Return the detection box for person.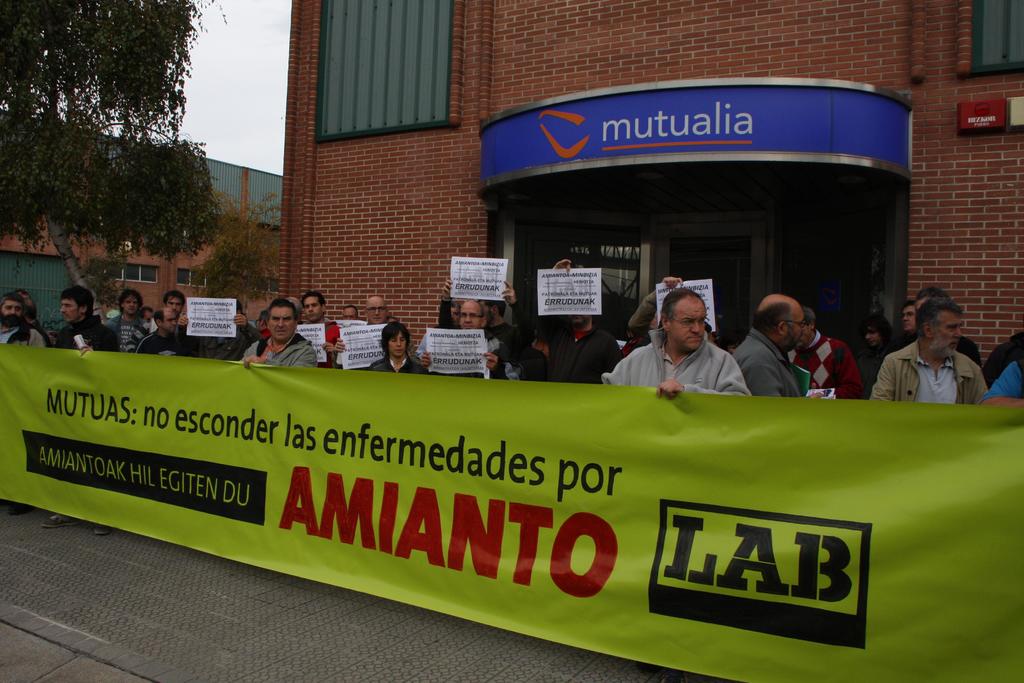
{"left": 732, "top": 293, "right": 805, "bottom": 395}.
